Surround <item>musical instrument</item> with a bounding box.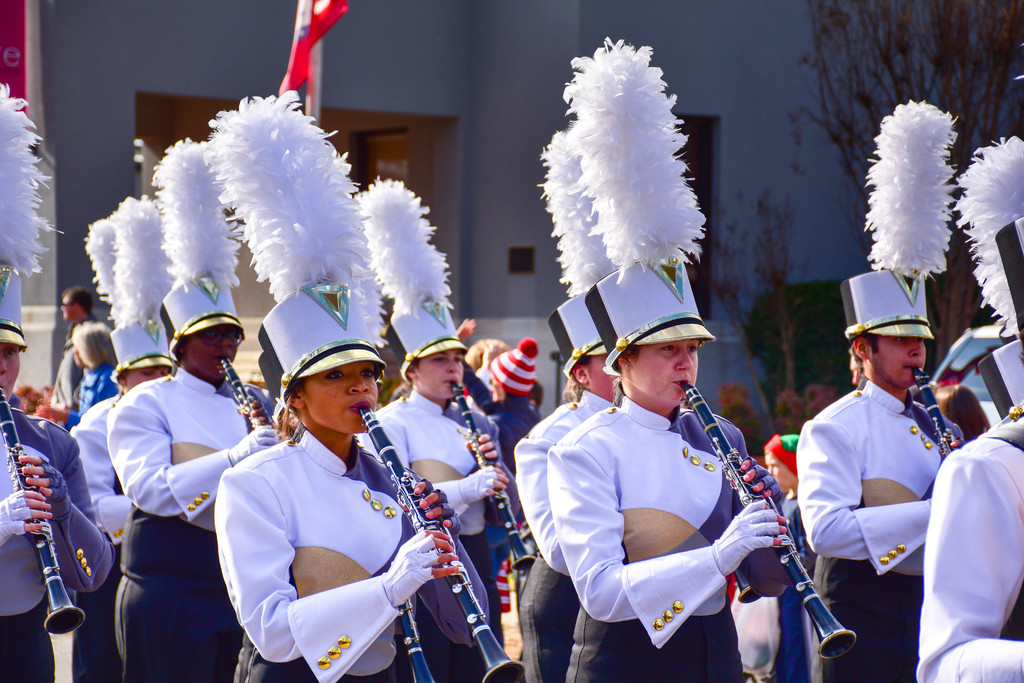
region(212, 354, 274, 429).
